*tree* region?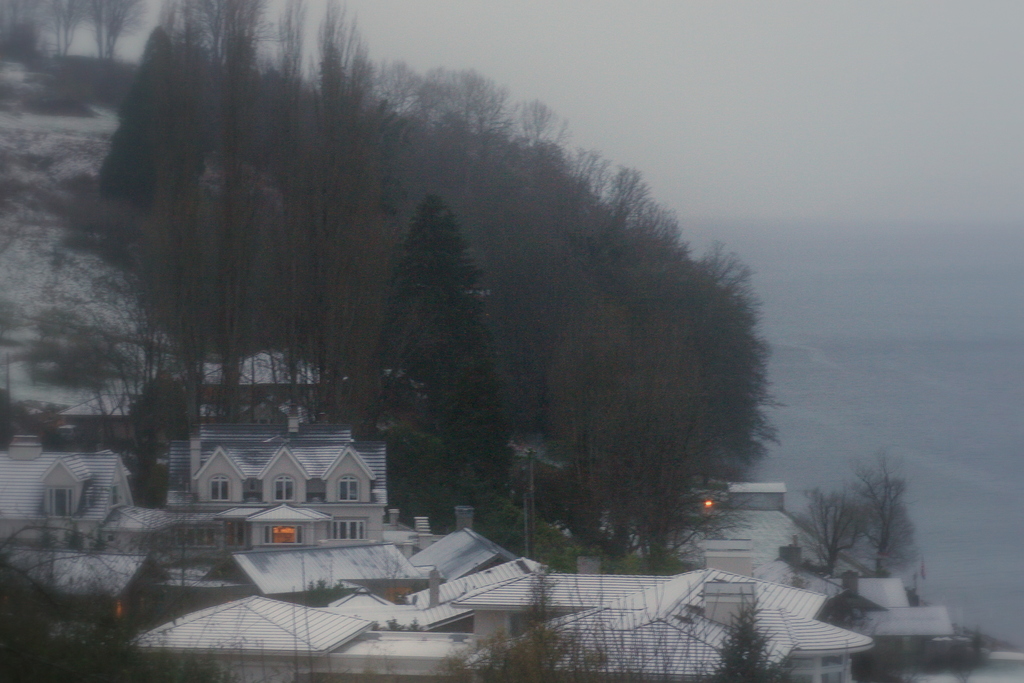
box(436, 620, 593, 682)
